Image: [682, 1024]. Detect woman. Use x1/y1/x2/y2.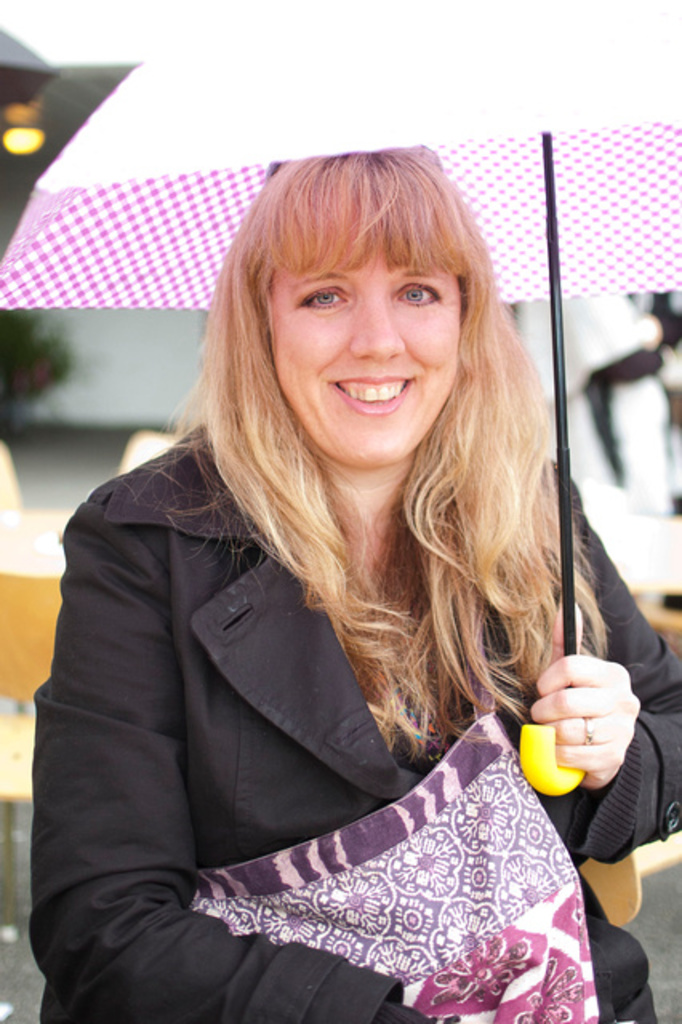
29/133/634/1013.
